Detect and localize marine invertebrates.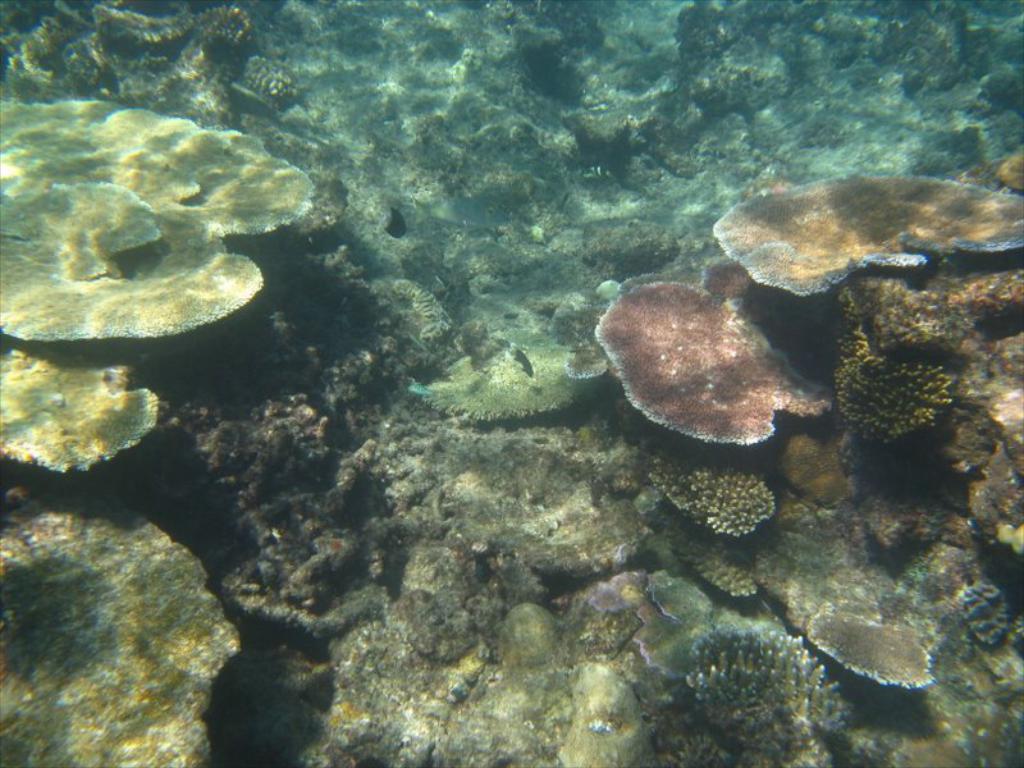
Localized at (left=367, top=417, right=650, bottom=581).
